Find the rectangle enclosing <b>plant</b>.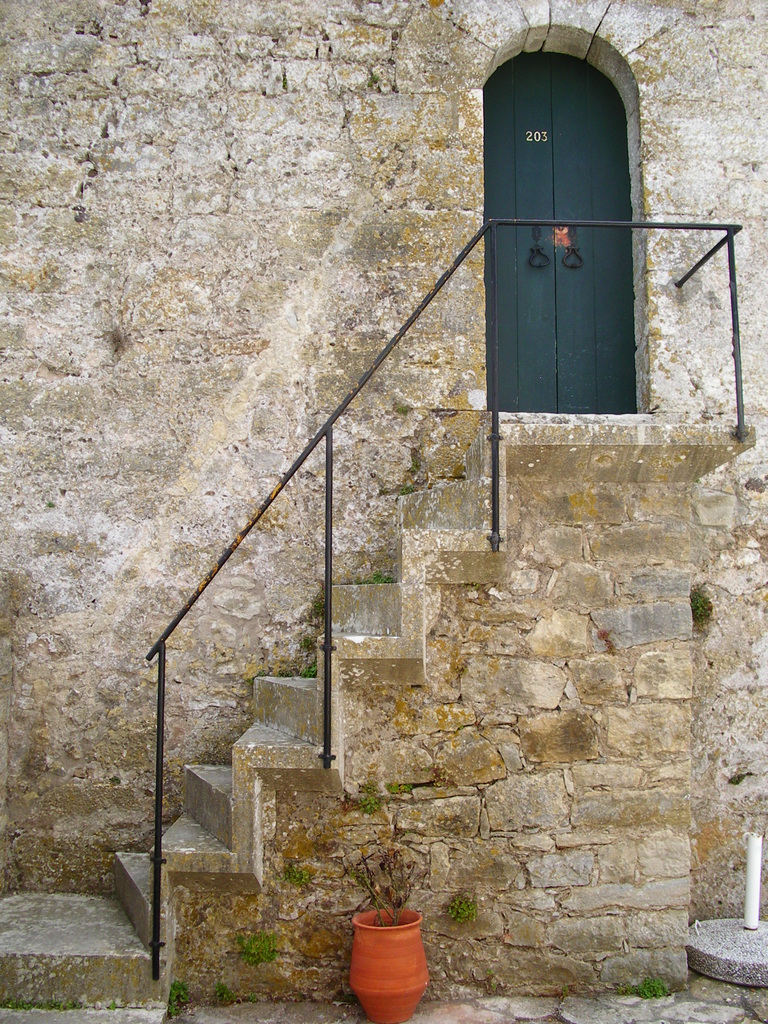
x1=393, y1=398, x2=417, y2=421.
